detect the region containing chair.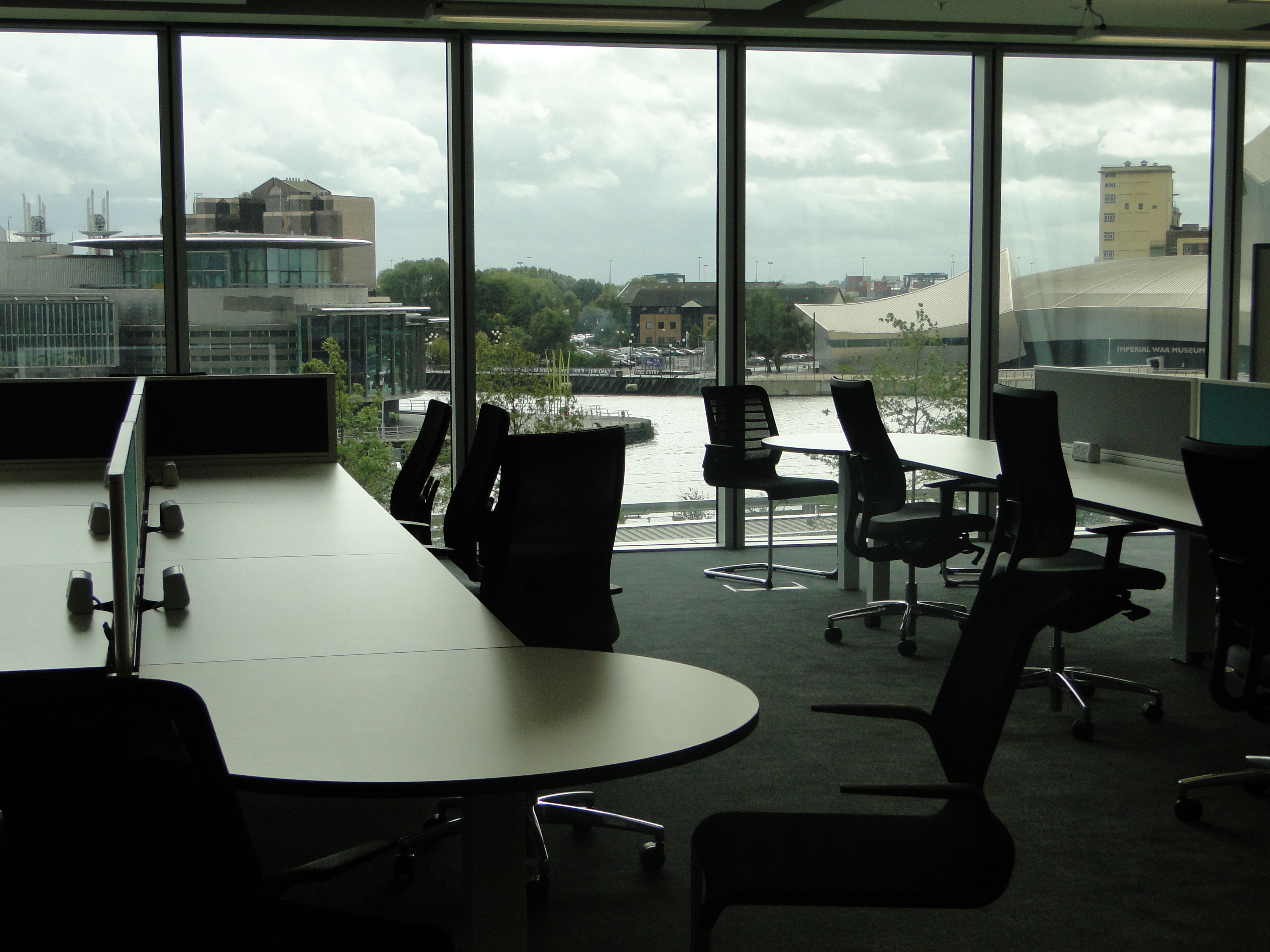
[left=427, top=159, right=466, bottom=302].
